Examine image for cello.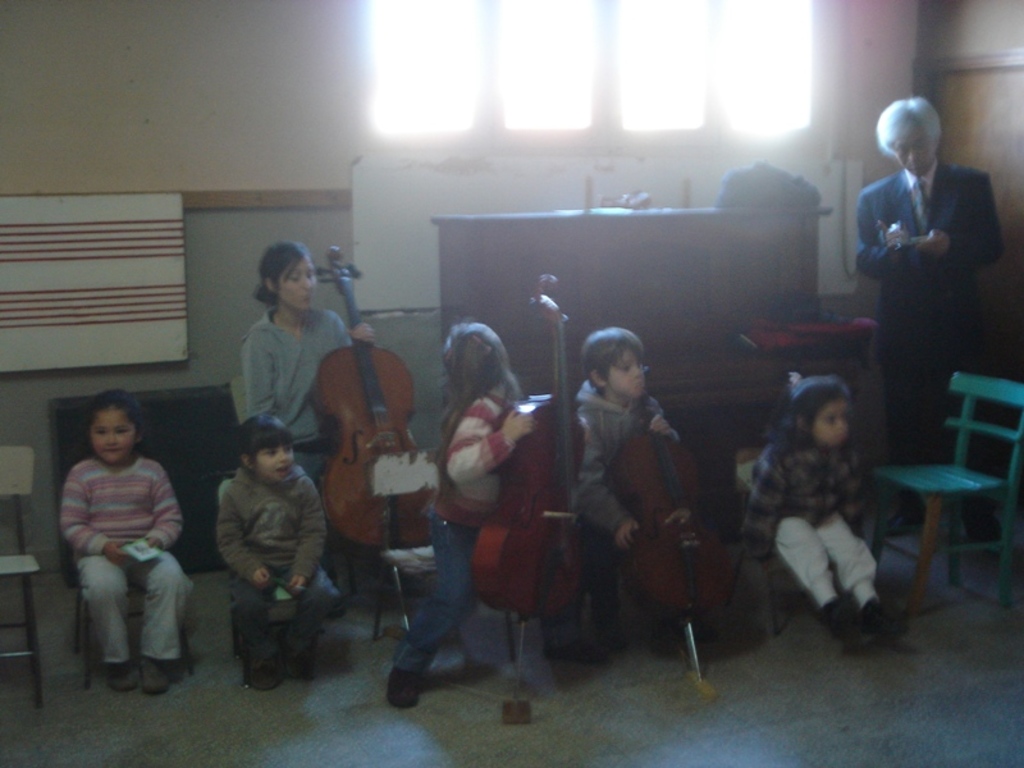
Examination result: [476,275,596,602].
